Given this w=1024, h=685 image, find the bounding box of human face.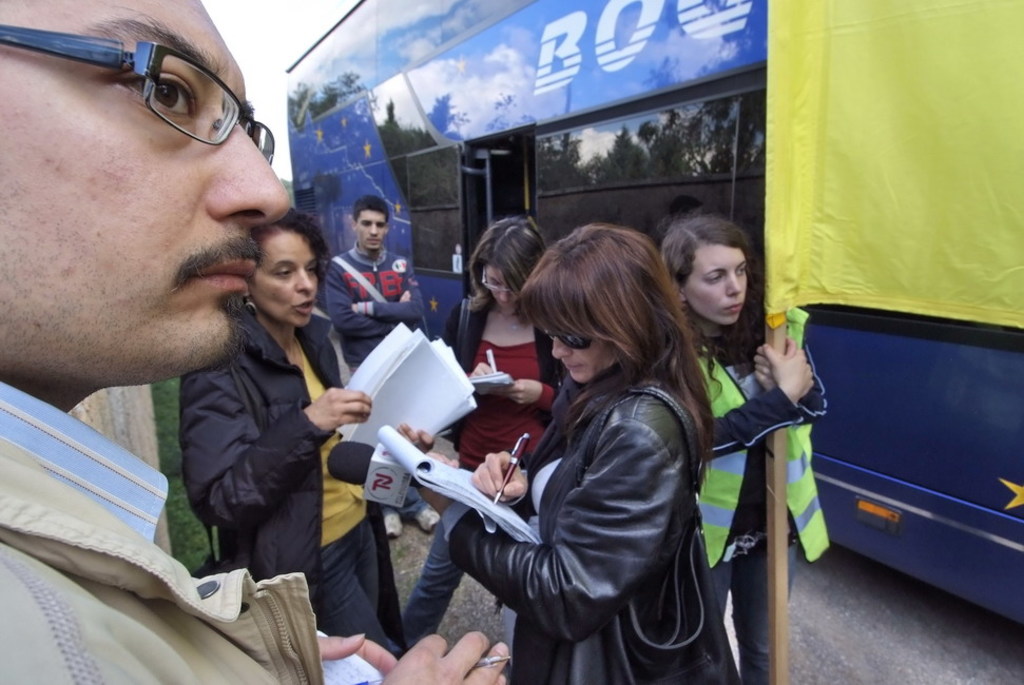
254, 228, 318, 334.
